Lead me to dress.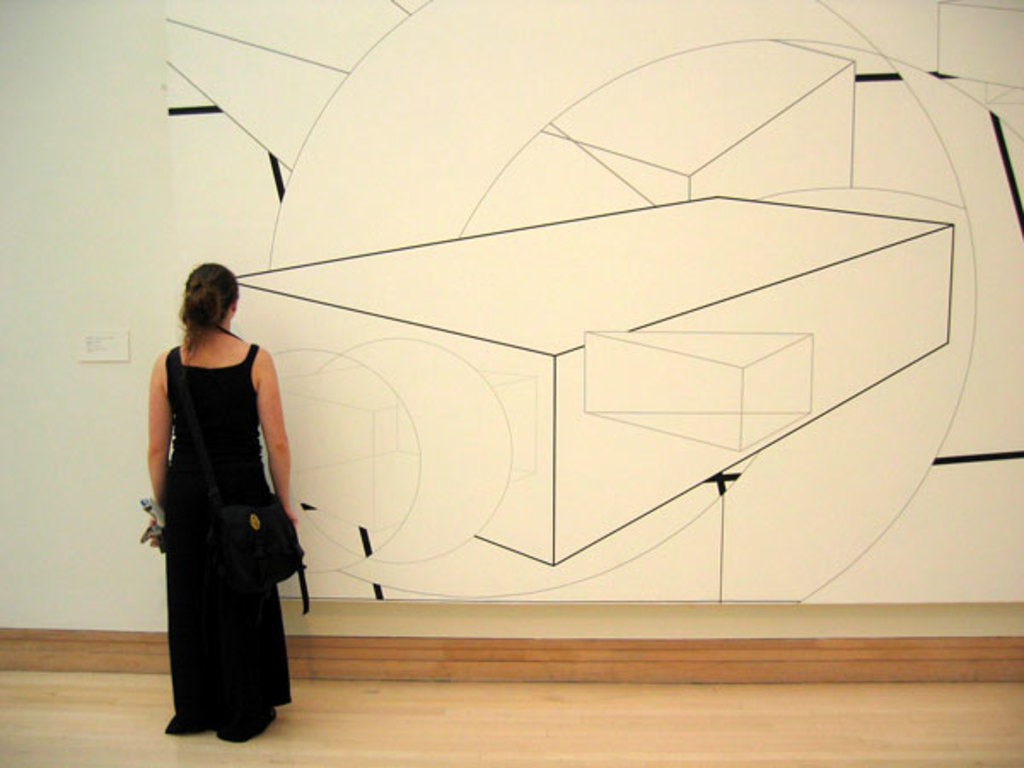
Lead to bbox=[162, 341, 292, 722].
